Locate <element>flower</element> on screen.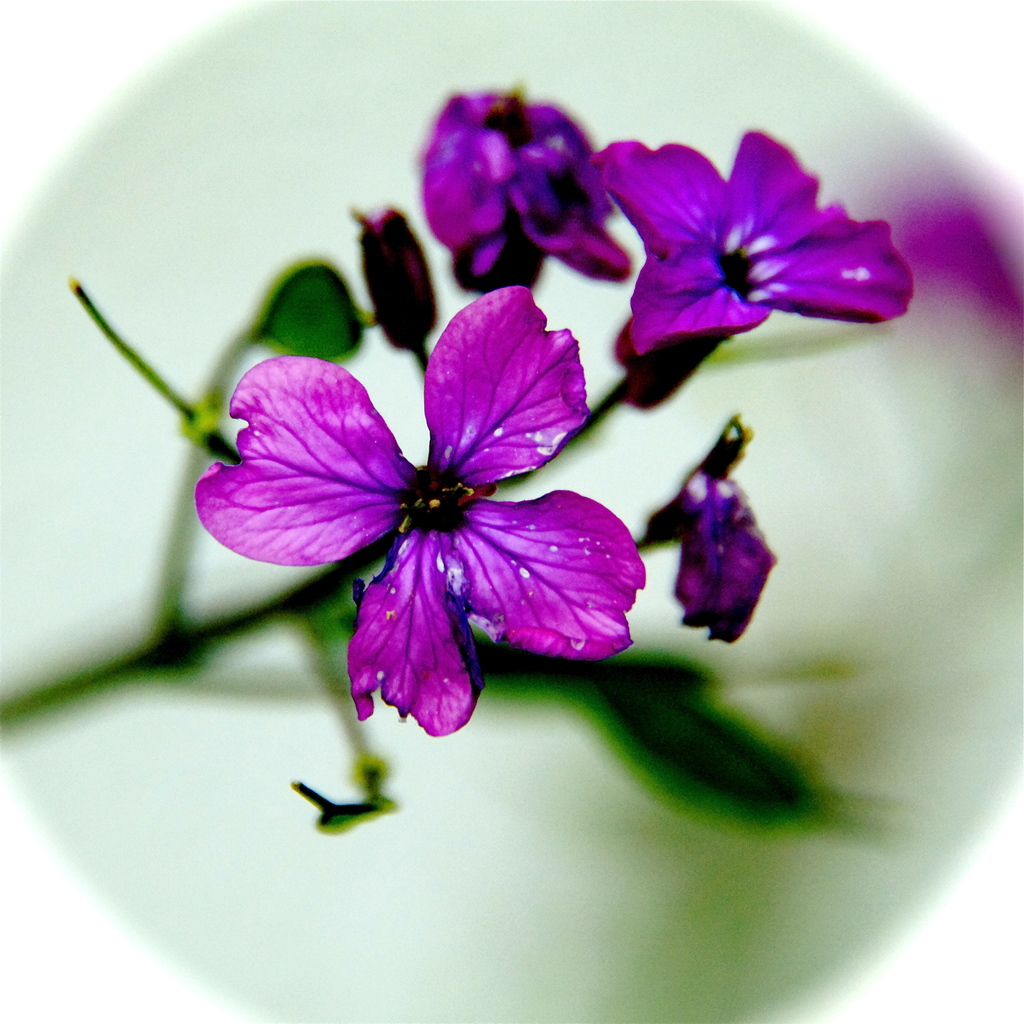
On screen at crop(414, 83, 634, 299).
